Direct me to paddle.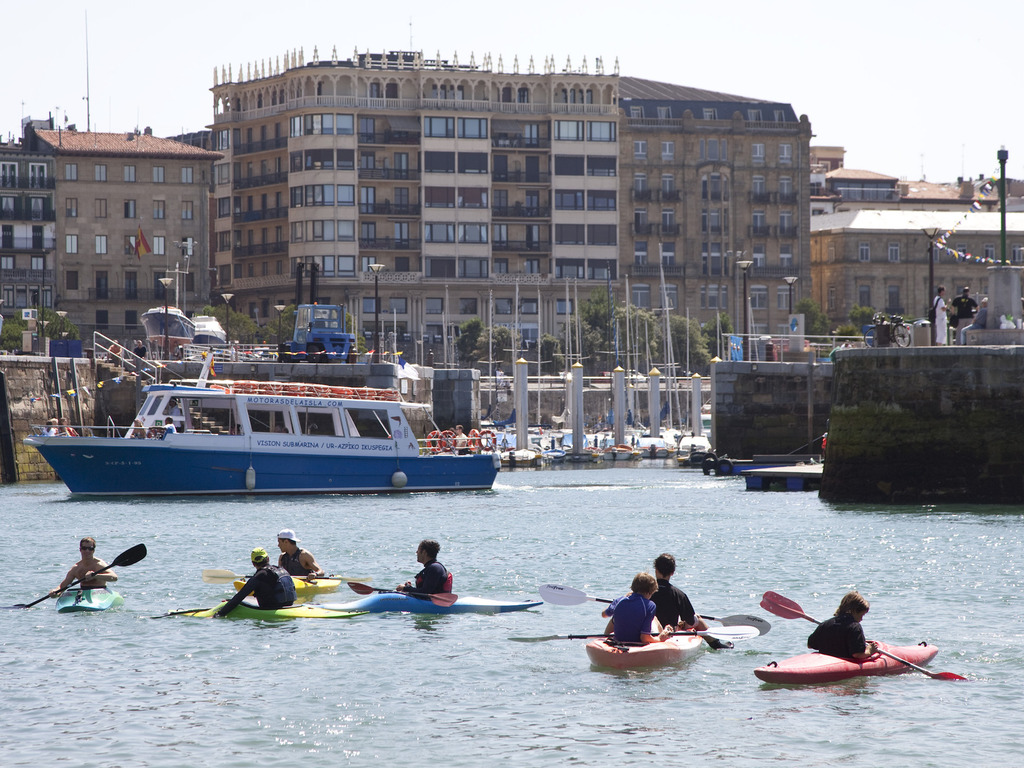
Direction: (left=755, top=586, right=964, bottom=680).
